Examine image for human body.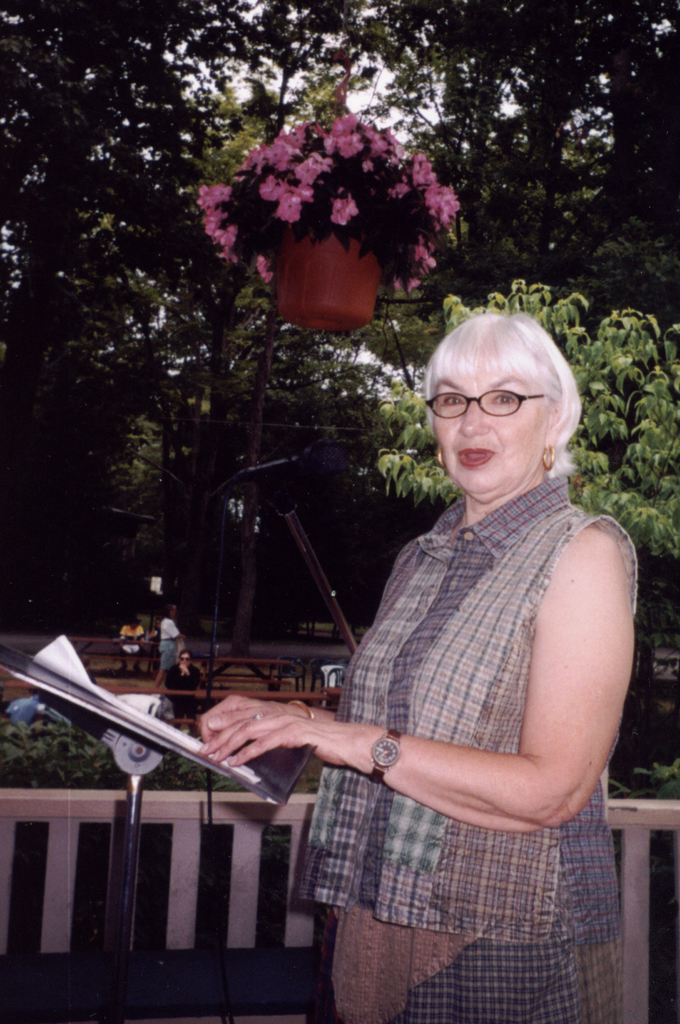
Examination result: (x1=300, y1=268, x2=652, y2=1019).
